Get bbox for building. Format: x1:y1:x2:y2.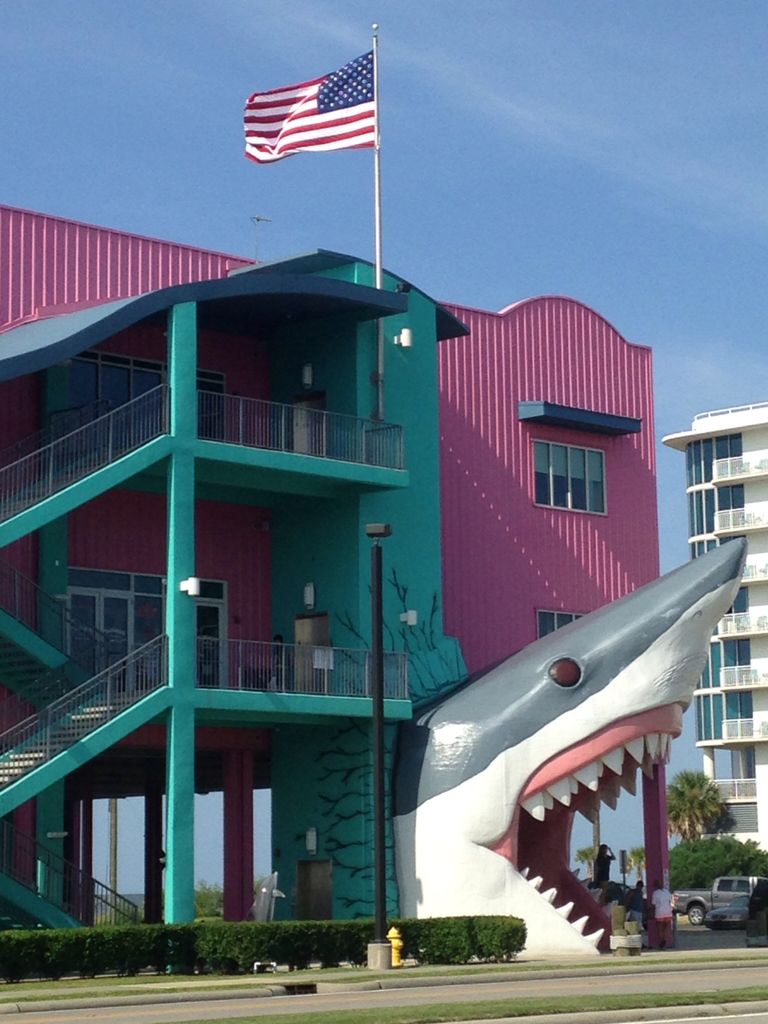
0:29:672:949.
